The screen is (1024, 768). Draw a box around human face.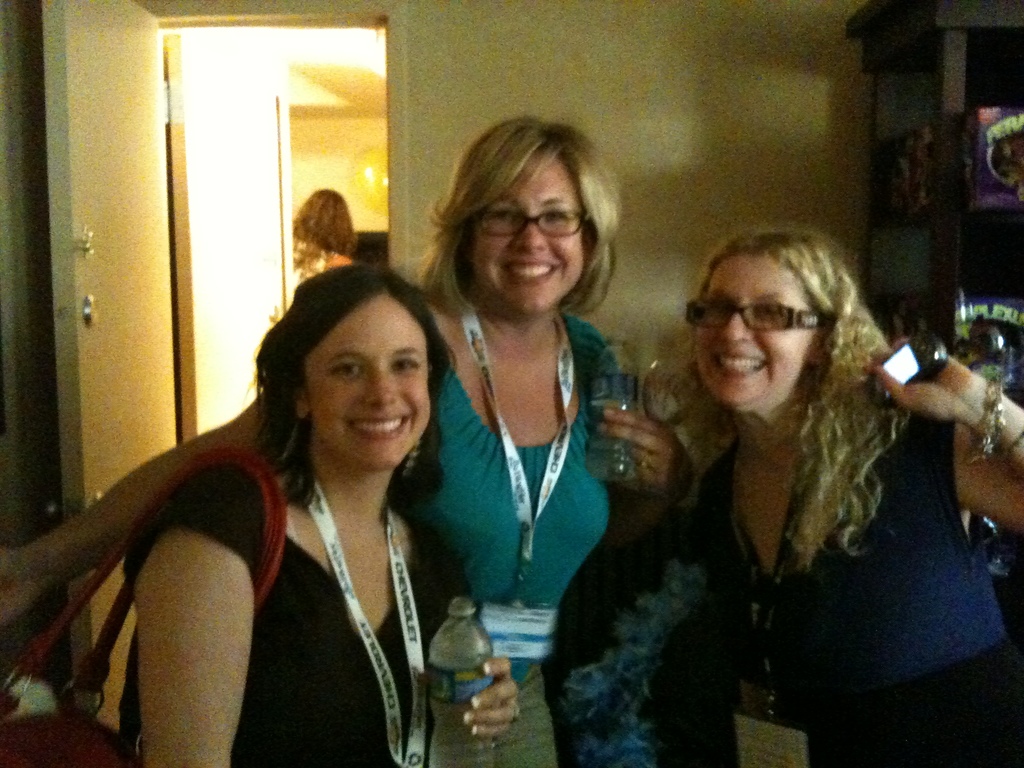
bbox(691, 250, 820, 413).
